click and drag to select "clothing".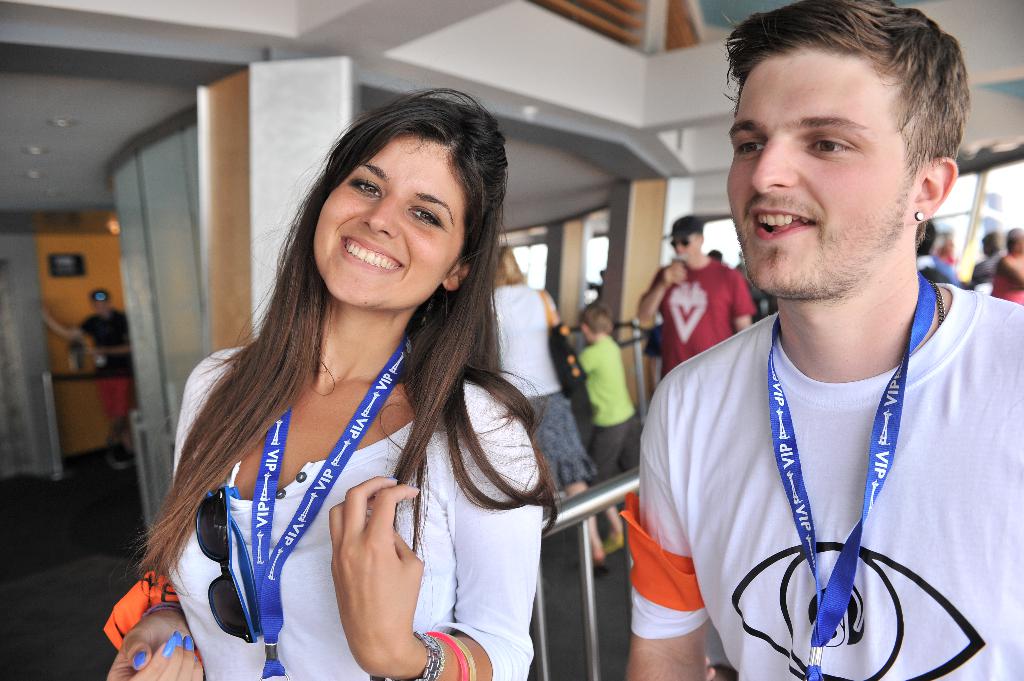
Selection: Rect(652, 257, 1004, 677).
